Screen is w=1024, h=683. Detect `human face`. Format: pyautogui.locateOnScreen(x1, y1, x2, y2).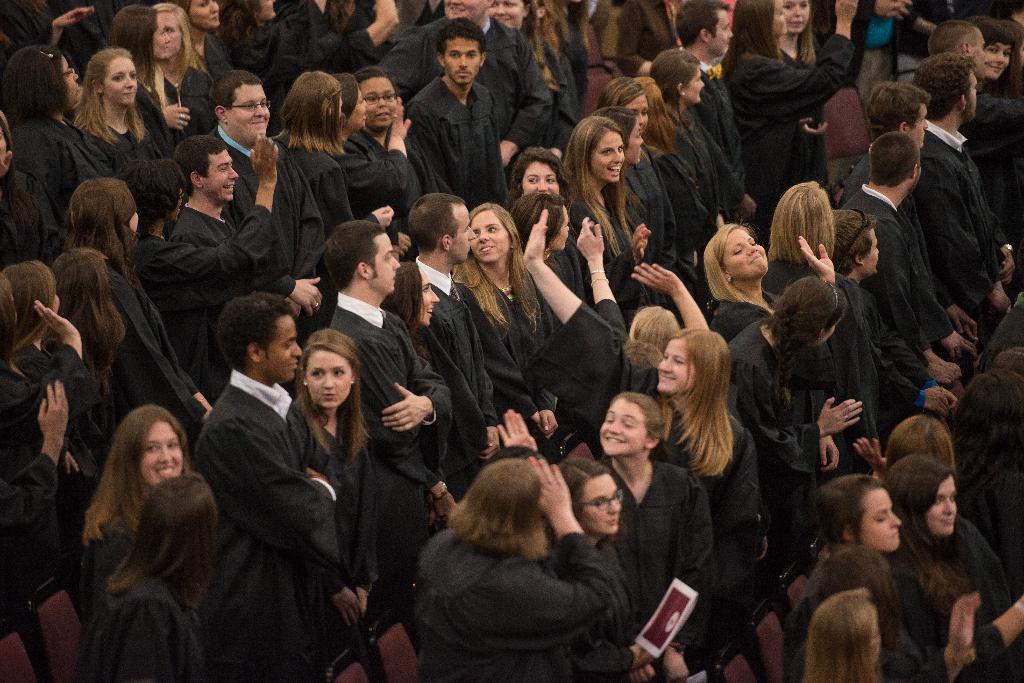
pyautogui.locateOnScreen(207, 149, 235, 201).
